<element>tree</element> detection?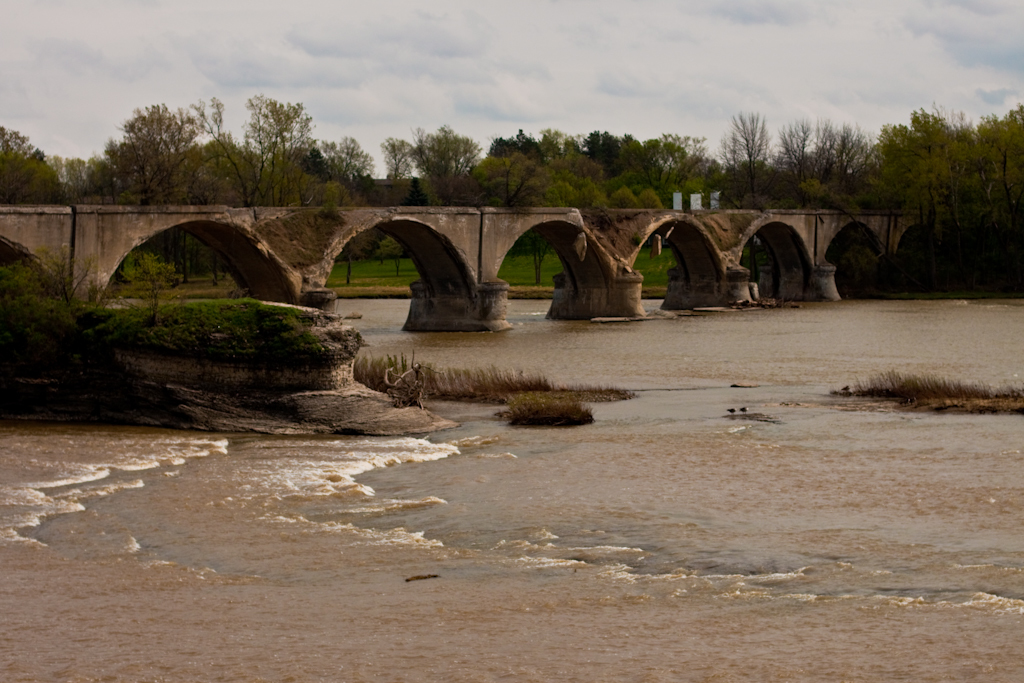
{"x1": 380, "y1": 132, "x2": 416, "y2": 171}
